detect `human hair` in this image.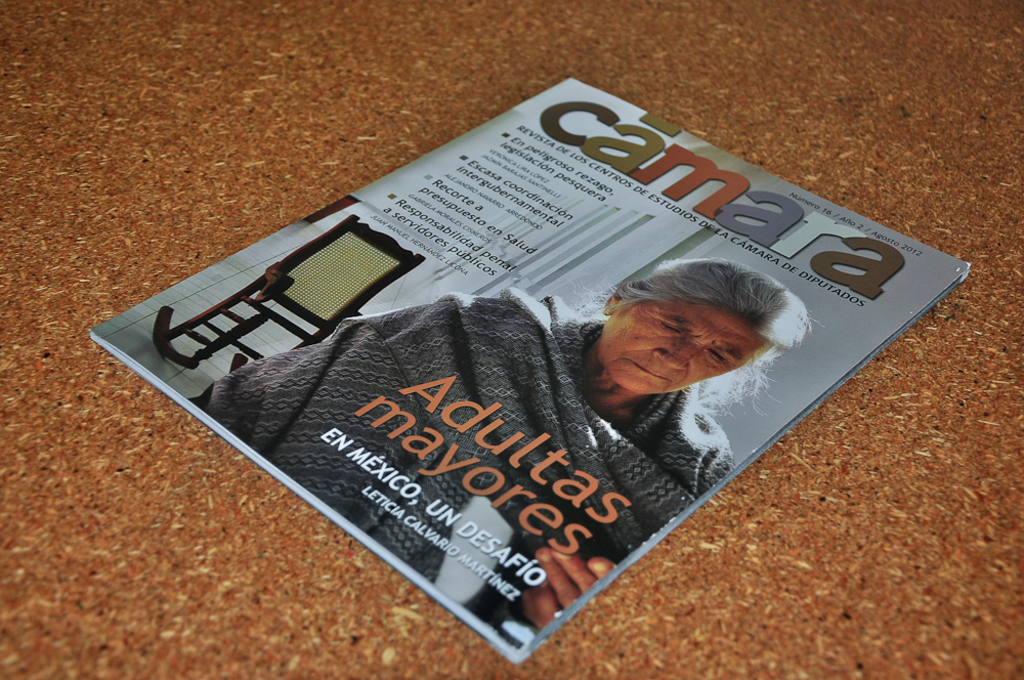
Detection: l=592, t=266, r=794, b=396.
